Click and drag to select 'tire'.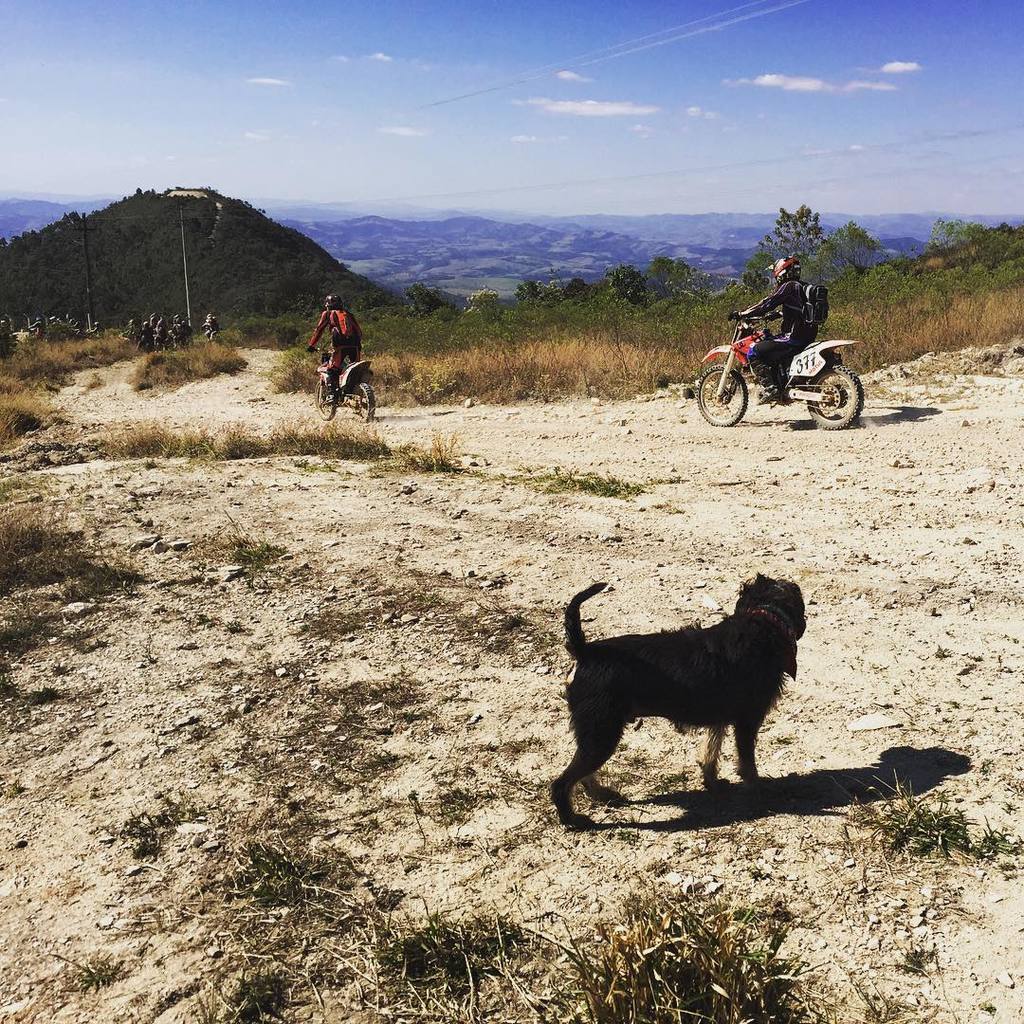
Selection: bbox=(691, 369, 744, 425).
